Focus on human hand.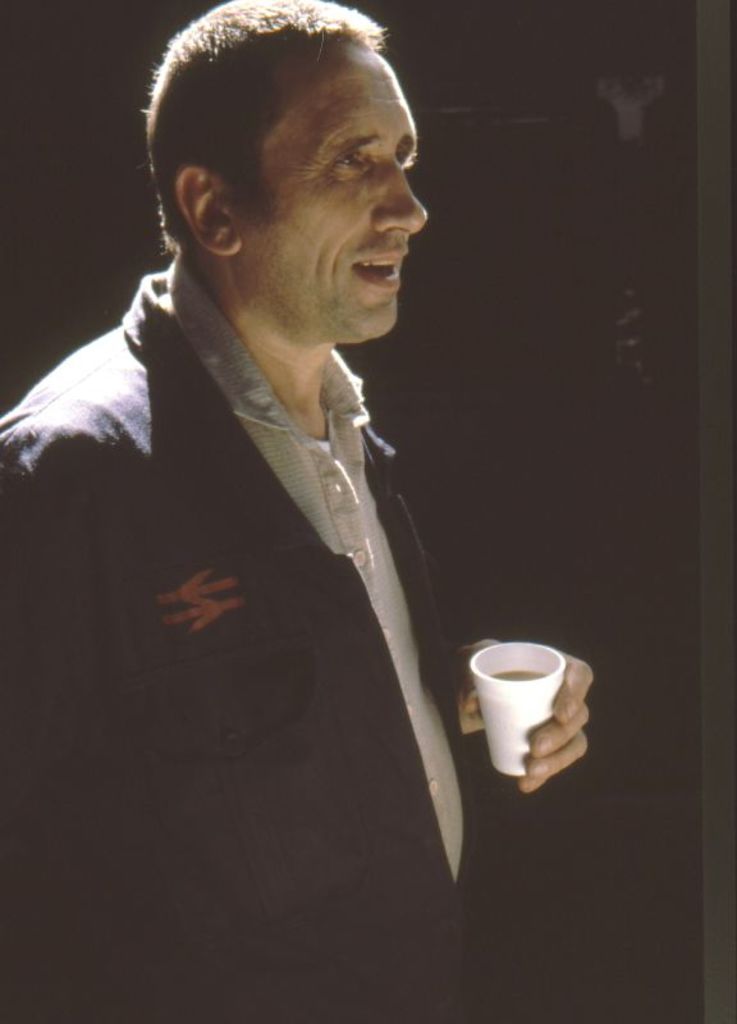
Focused at BBox(464, 668, 617, 799).
